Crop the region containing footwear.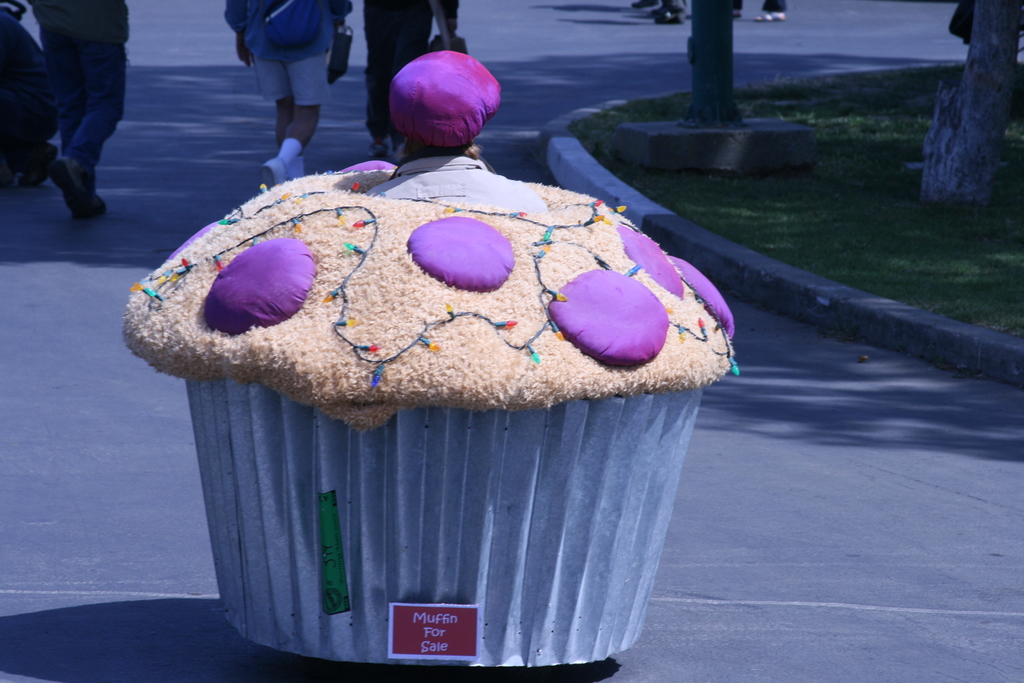
Crop region: box(49, 153, 111, 218).
